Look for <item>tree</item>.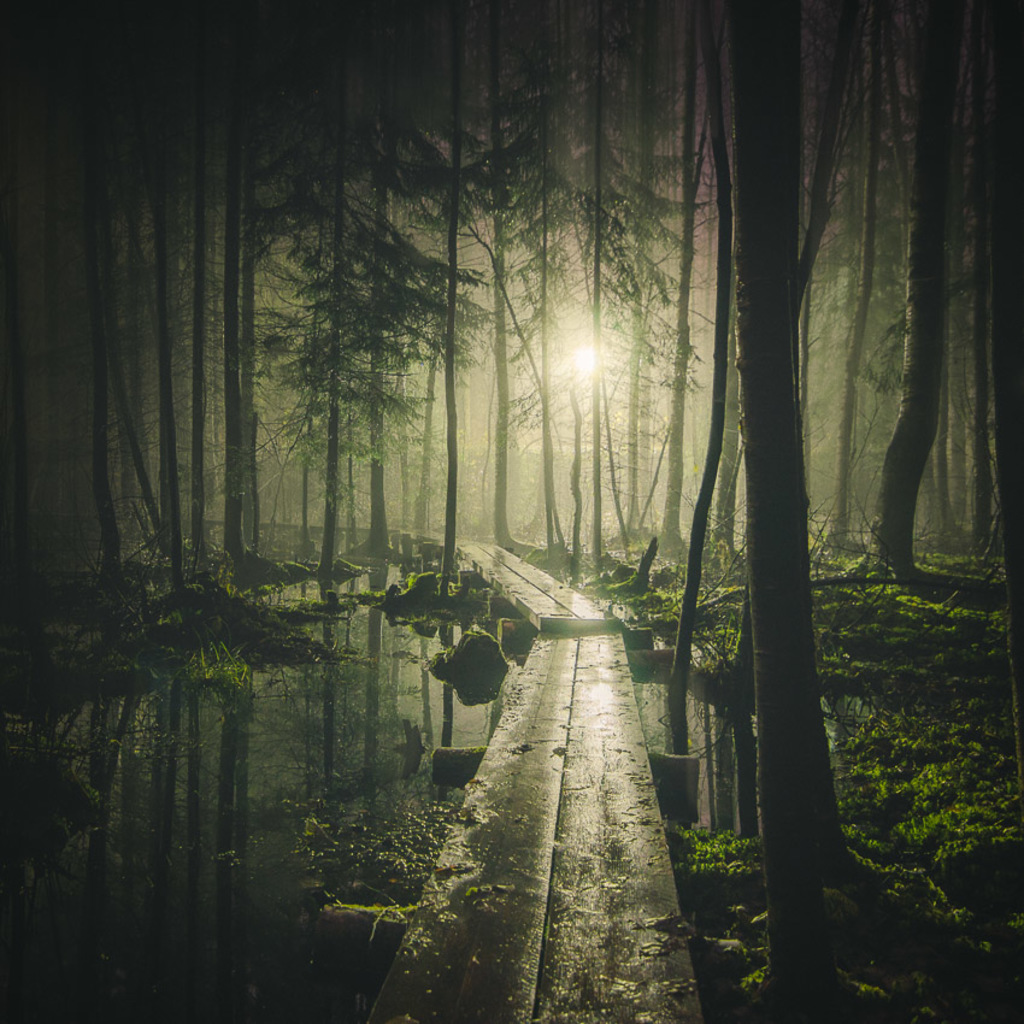
Found: {"left": 920, "top": 0, "right": 976, "bottom": 553}.
